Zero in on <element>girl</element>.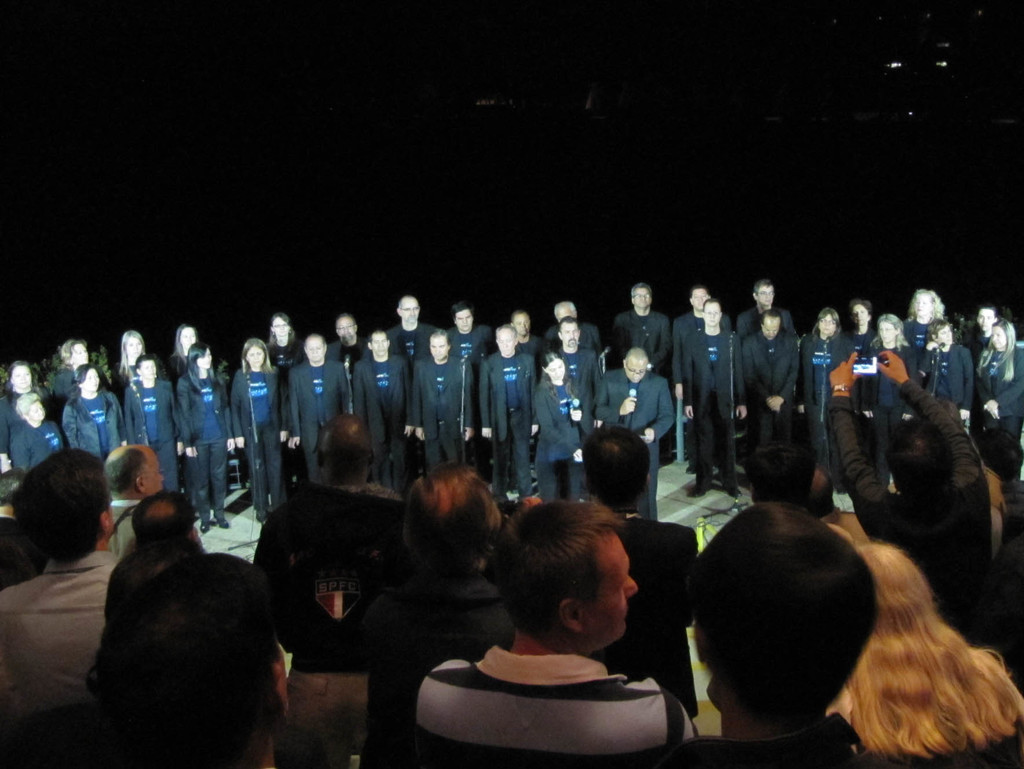
Zeroed in: BBox(61, 367, 122, 480).
